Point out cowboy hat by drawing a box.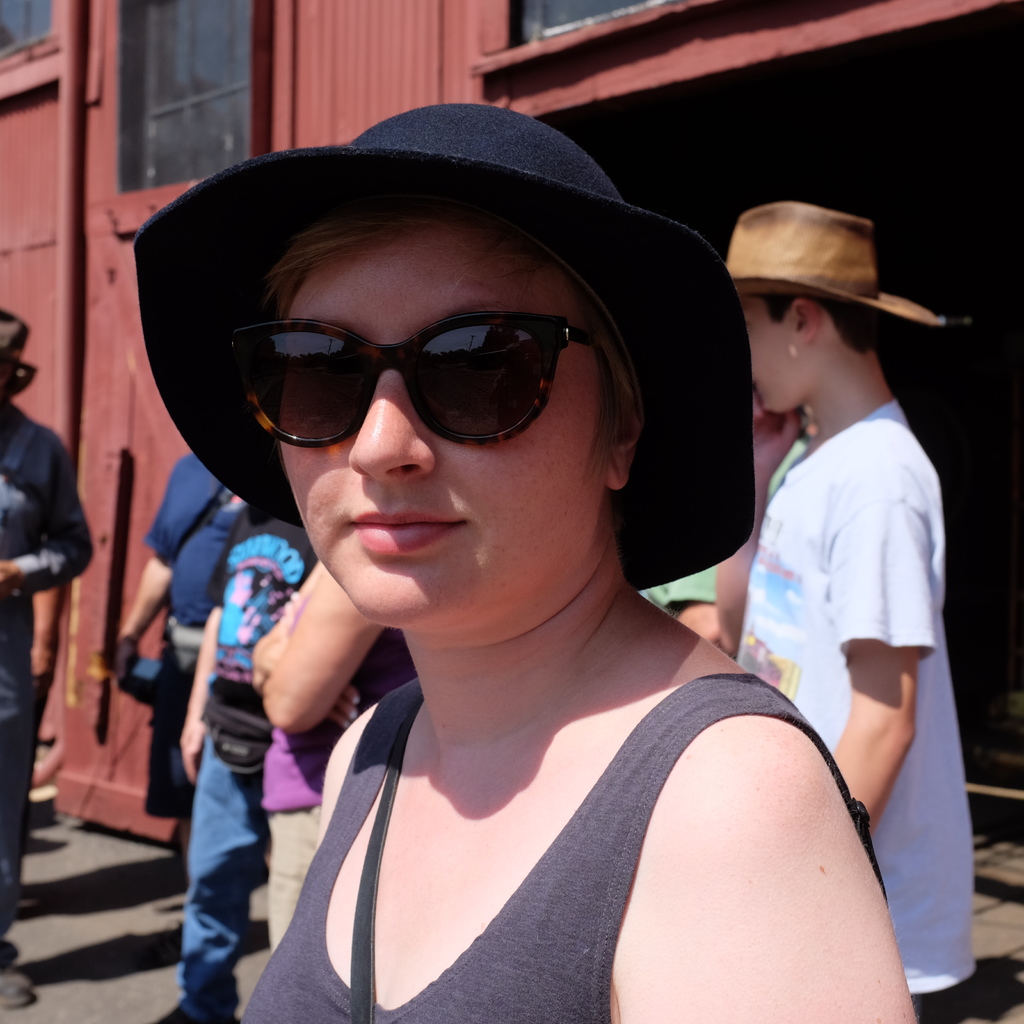
l=120, t=99, r=757, b=592.
